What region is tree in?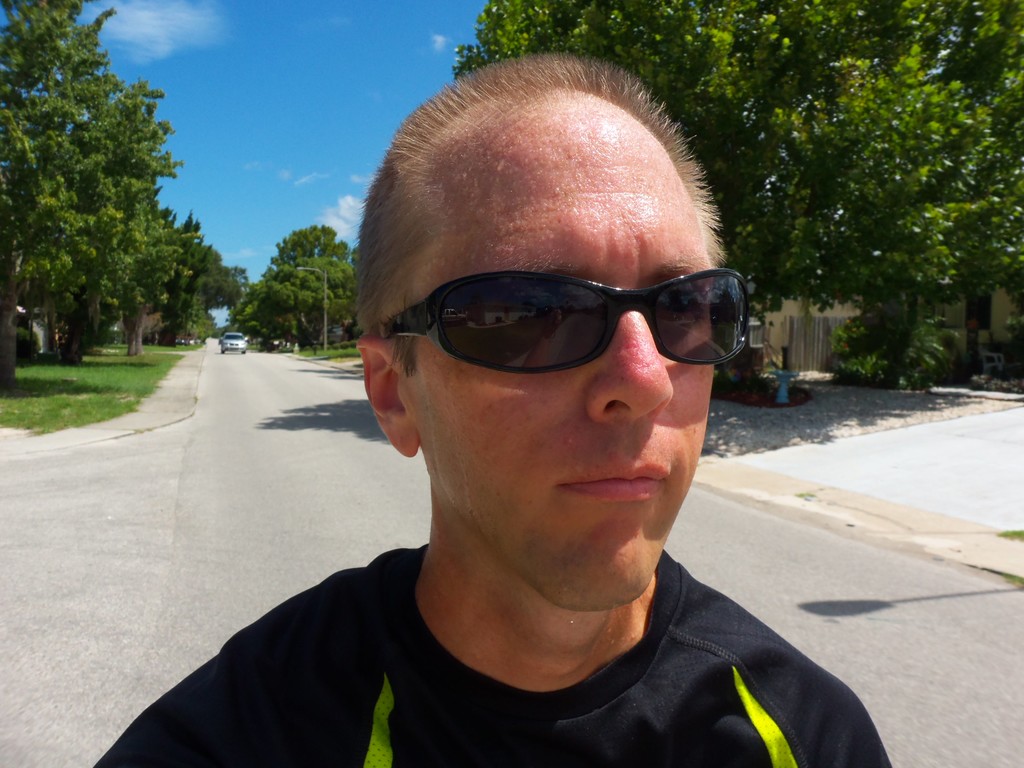
<bbox>451, 0, 1023, 403</bbox>.
